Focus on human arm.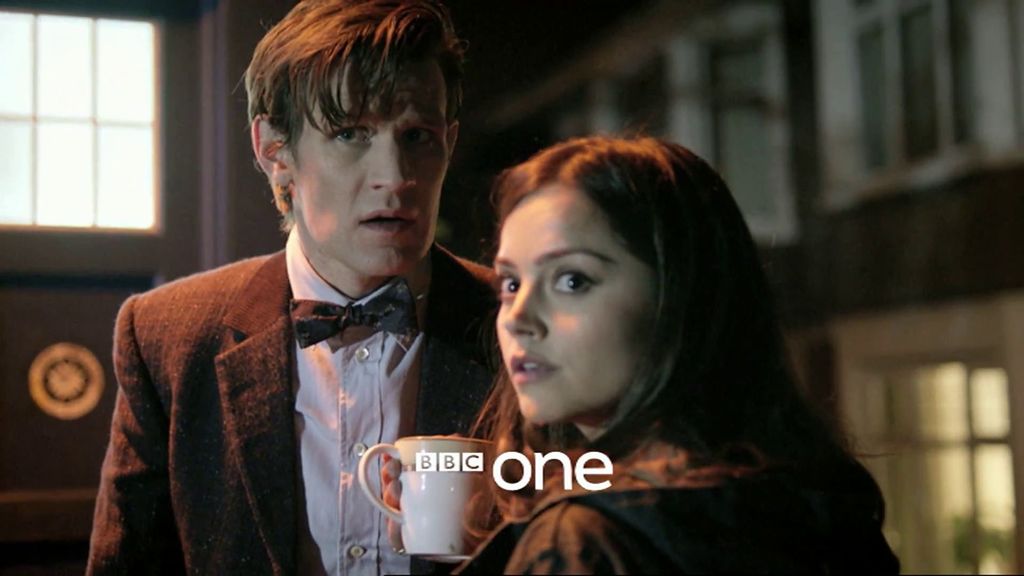
Focused at 90,302,187,575.
